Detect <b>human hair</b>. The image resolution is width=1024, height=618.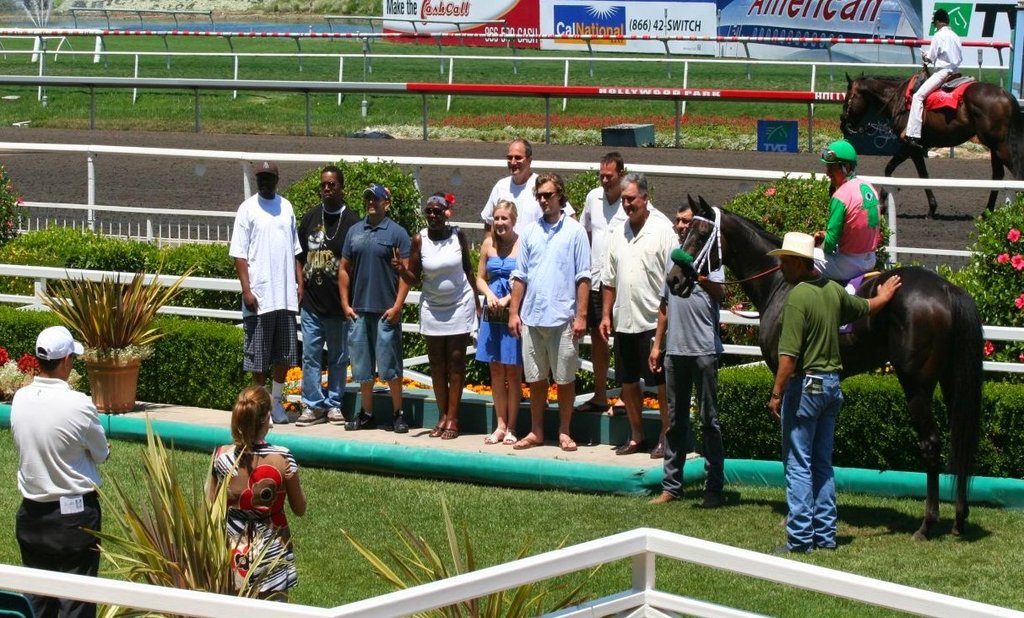
box(496, 198, 516, 224).
